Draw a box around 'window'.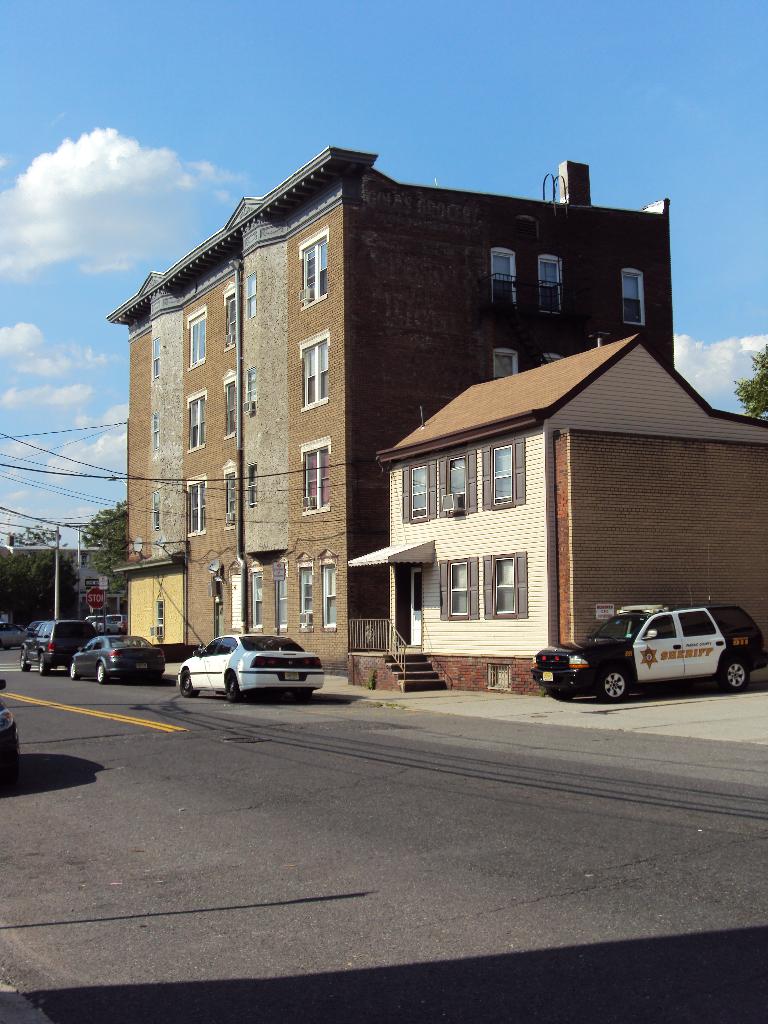
150:337:159:382.
